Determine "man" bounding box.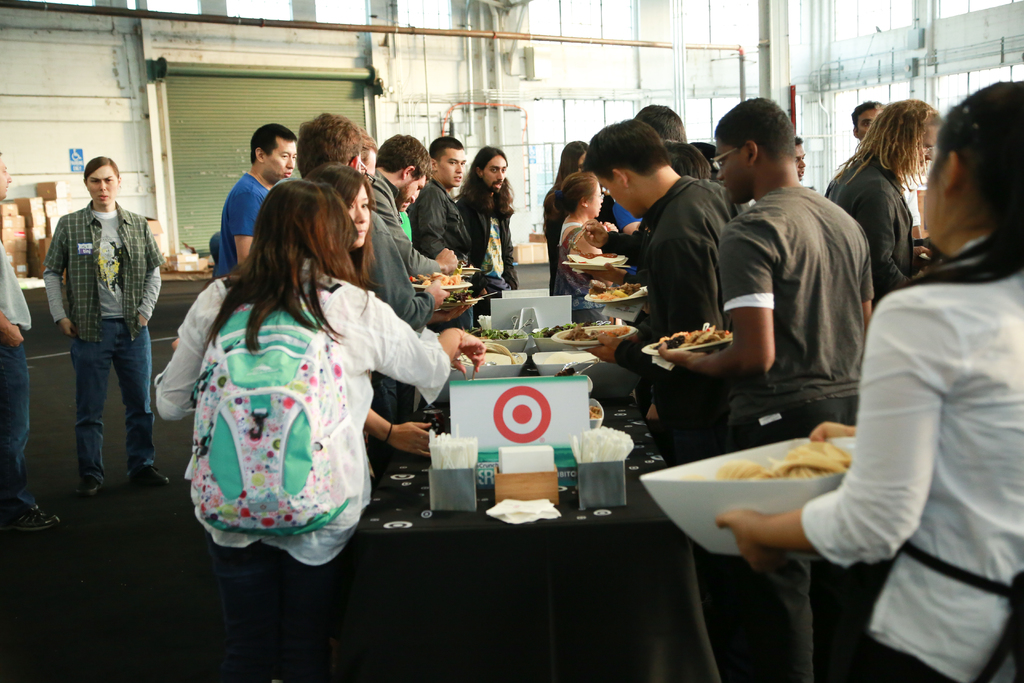
Determined: 456,148,513,308.
